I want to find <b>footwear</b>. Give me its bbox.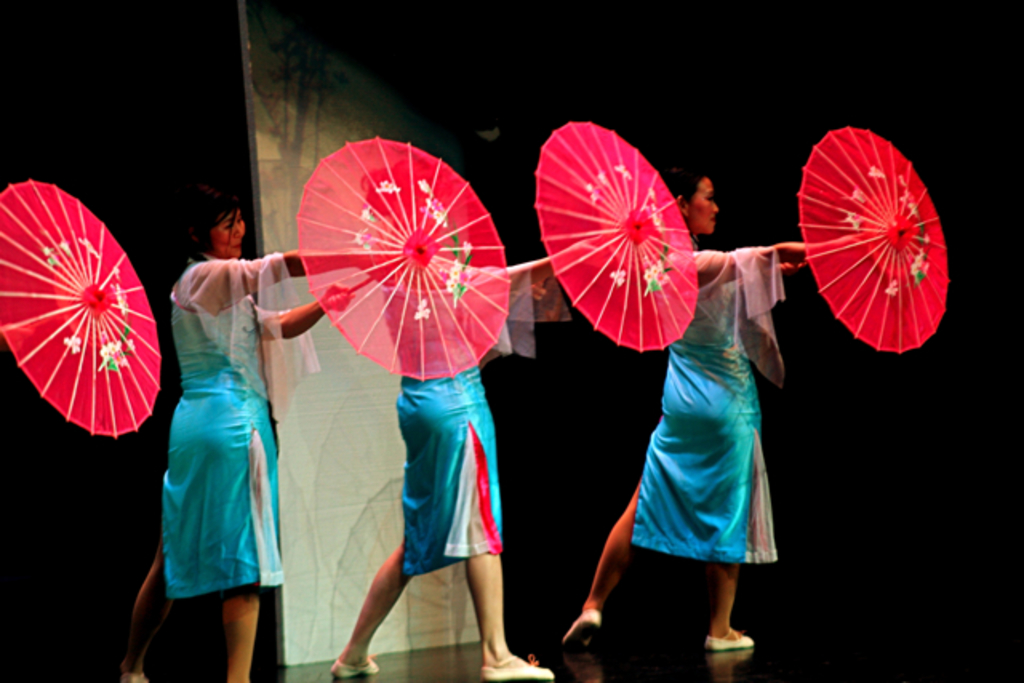
[707, 630, 750, 651].
